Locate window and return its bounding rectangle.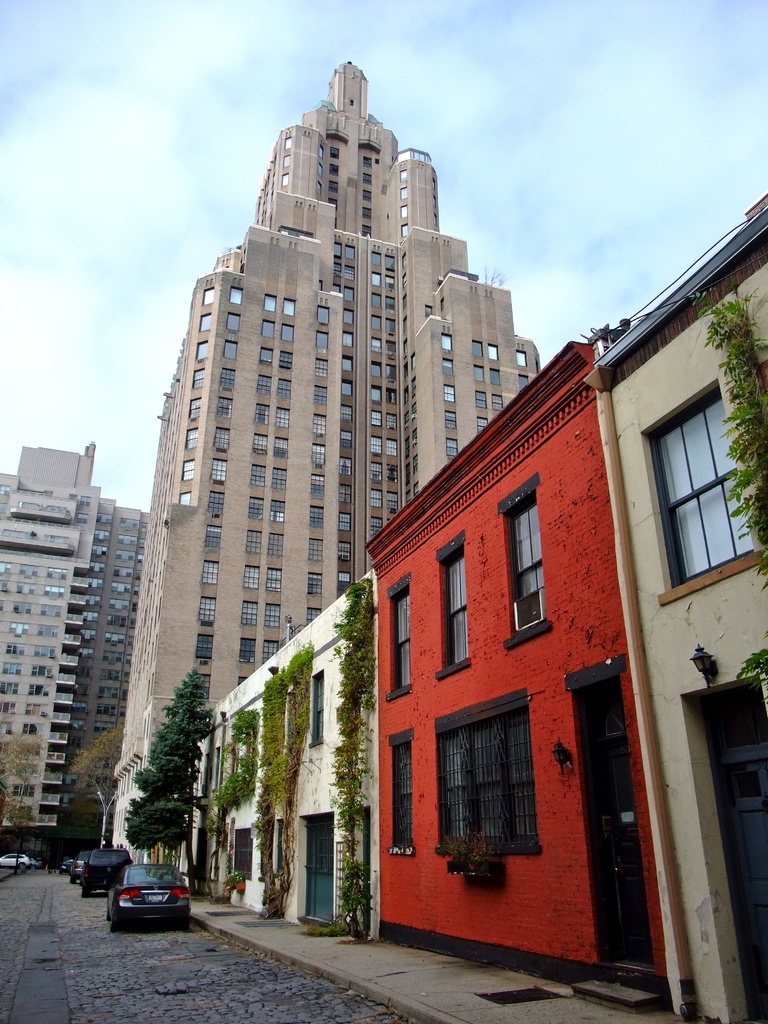
region(344, 289, 355, 303).
